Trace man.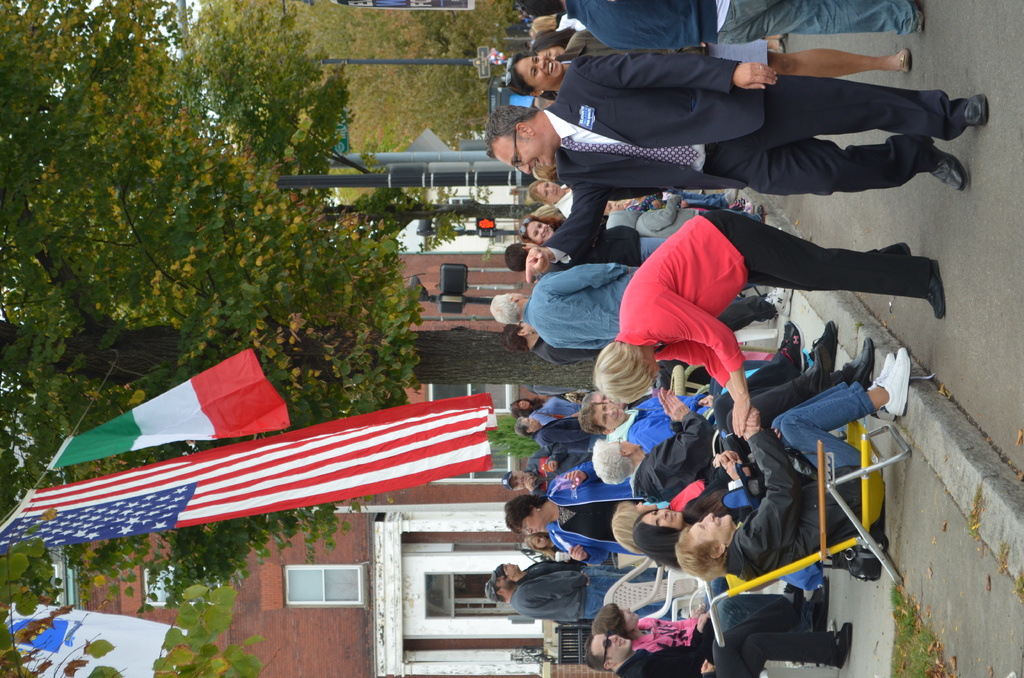
Traced to {"left": 477, "top": 51, "right": 993, "bottom": 268}.
